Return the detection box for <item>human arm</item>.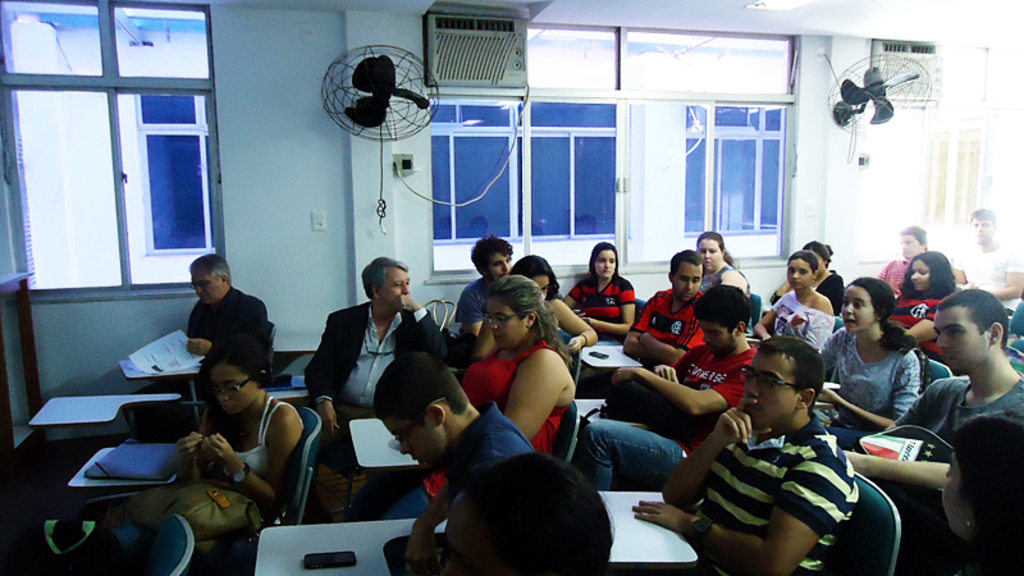
(left=628, top=288, right=677, bottom=358).
